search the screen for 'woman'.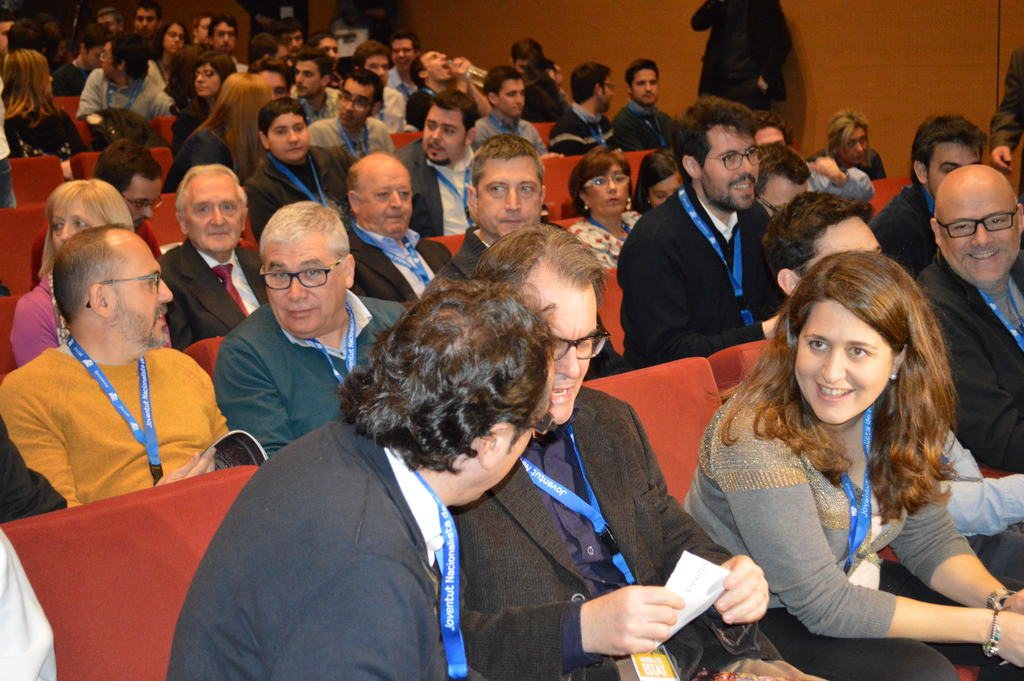
Found at 159,72,282,196.
